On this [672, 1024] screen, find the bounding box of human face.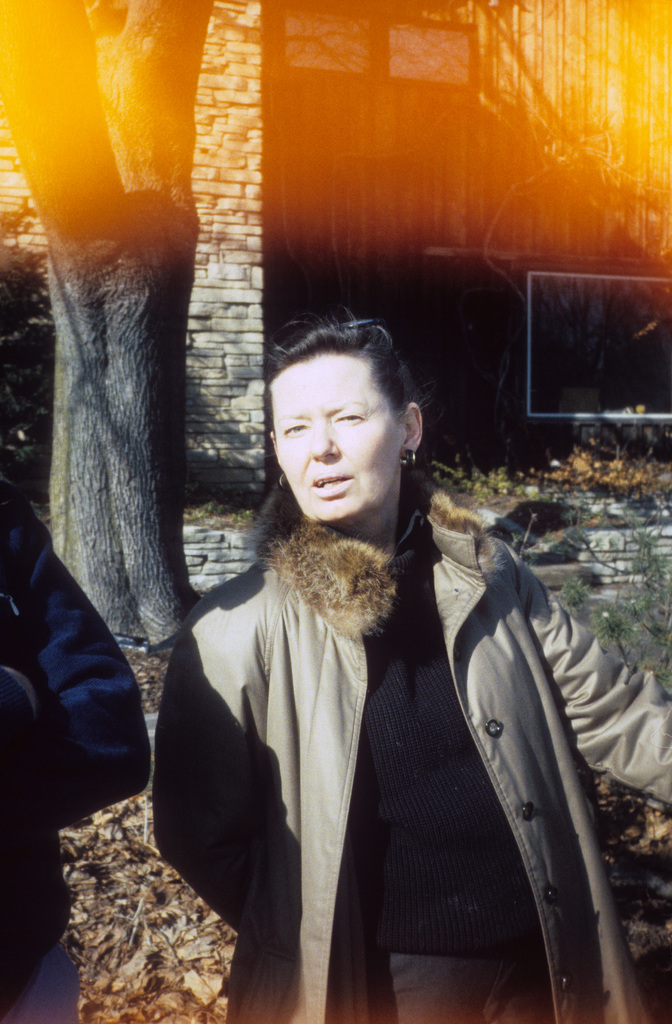
Bounding box: <region>274, 358, 401, 520</region>.
